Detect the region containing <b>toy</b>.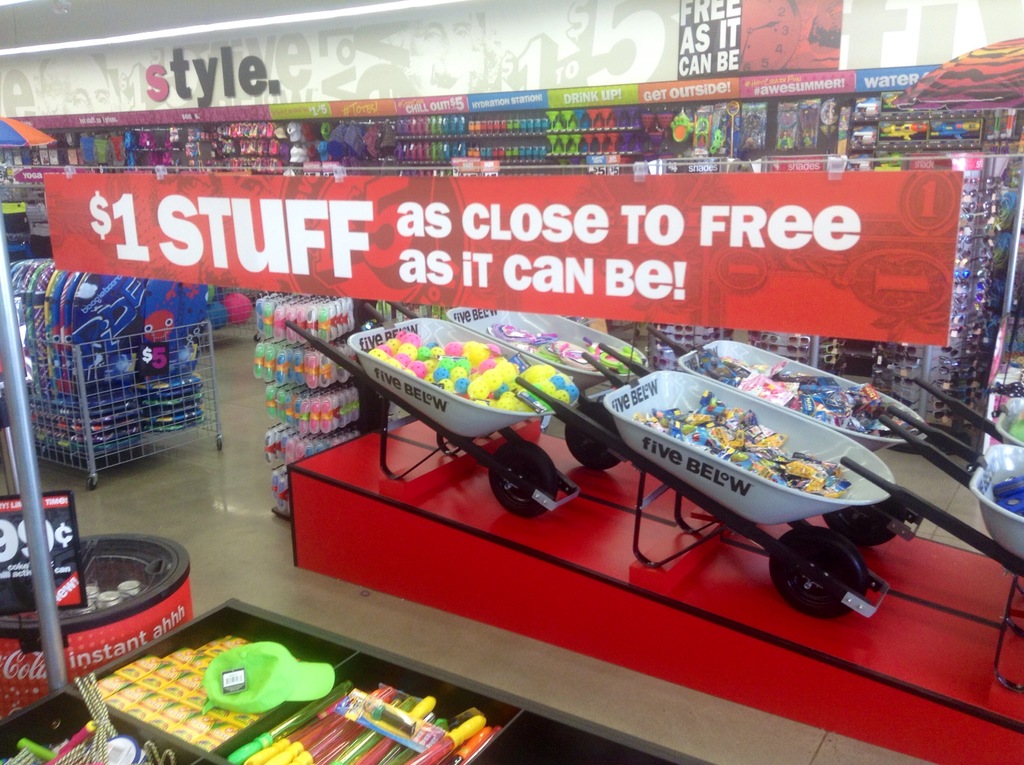
[290, 440, 304, 462].
